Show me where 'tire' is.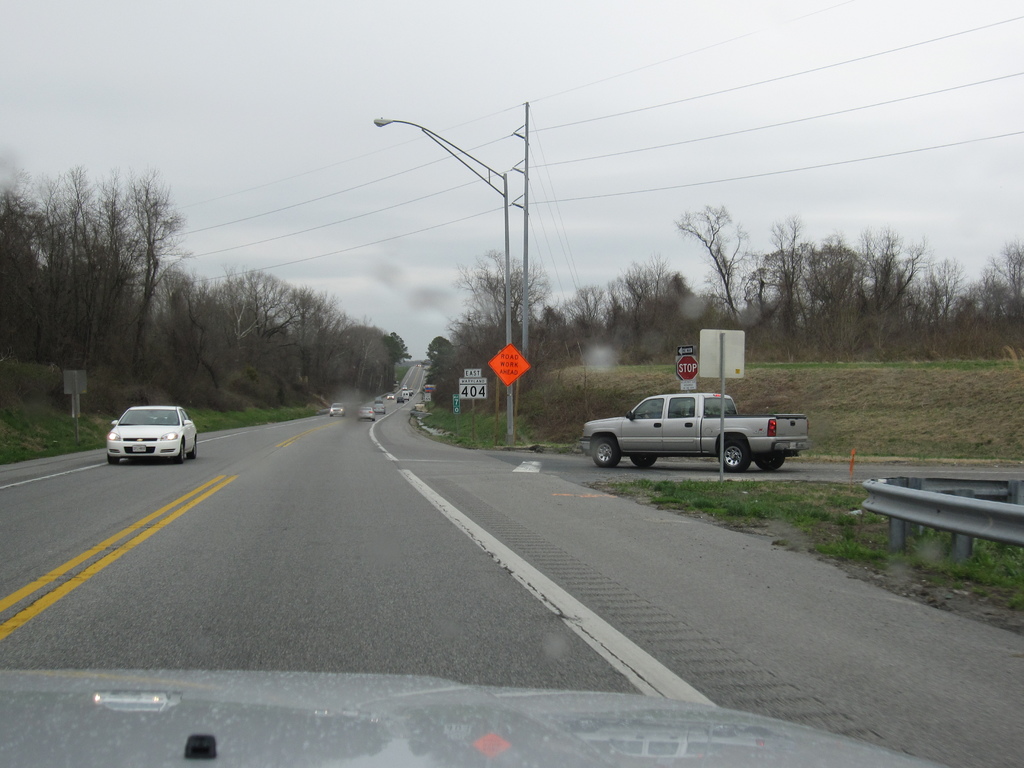
'tire' is at [718, 436, 749, 471].
